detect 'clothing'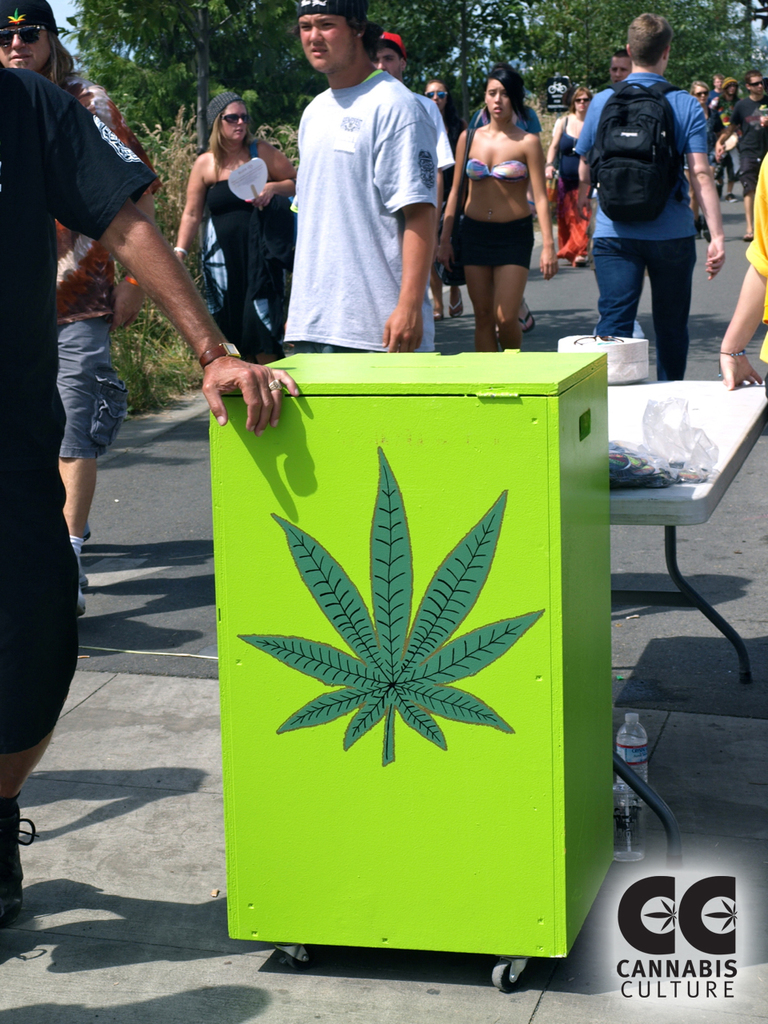
select_region(575, 70, 709, 385)
